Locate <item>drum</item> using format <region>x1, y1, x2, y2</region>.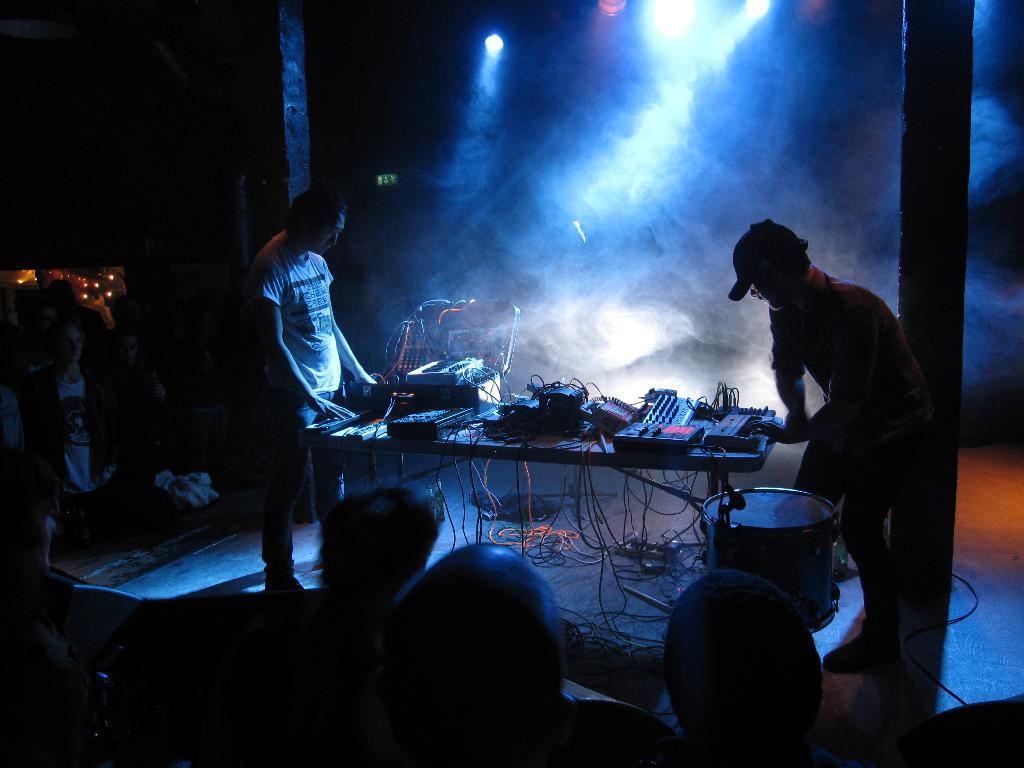
<region>703, 482, 846, 632</region>.
